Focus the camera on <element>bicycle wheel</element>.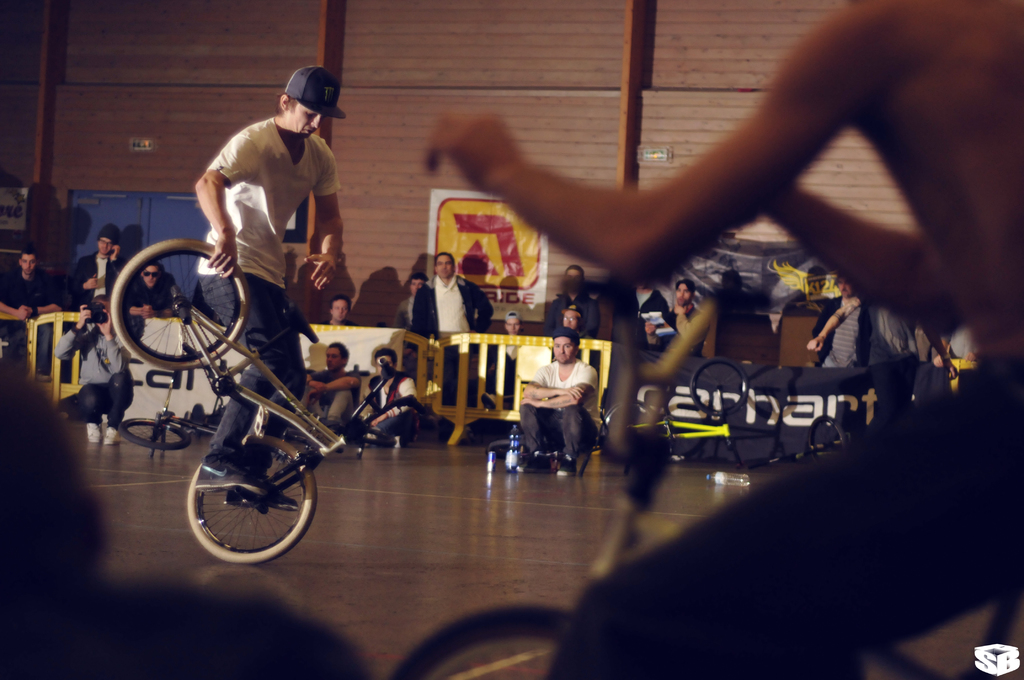
Focus region: (x1=115, y1=417, x2=193, y2=448).
